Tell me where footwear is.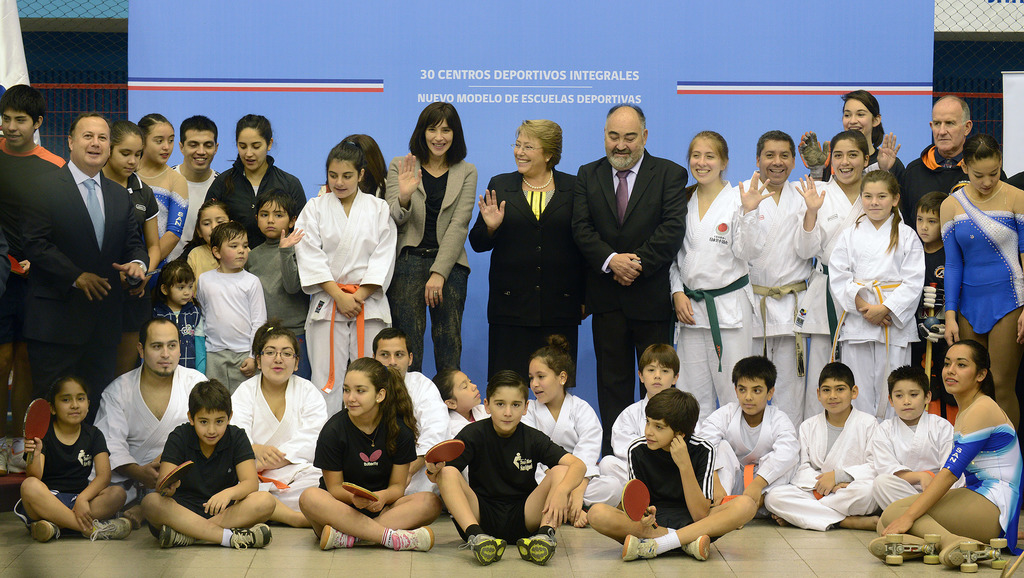
footwear is at {"x1": 392, "y1": 528, "x2": 434, "y2": 552}.
